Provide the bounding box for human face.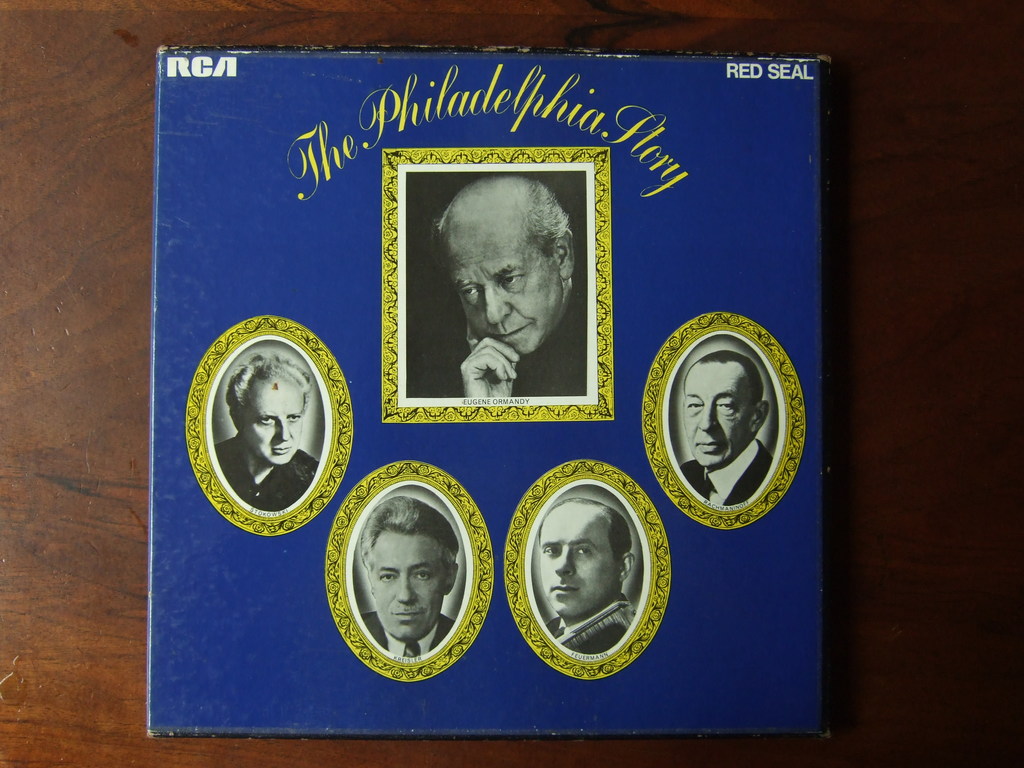
435 220 566 353.
